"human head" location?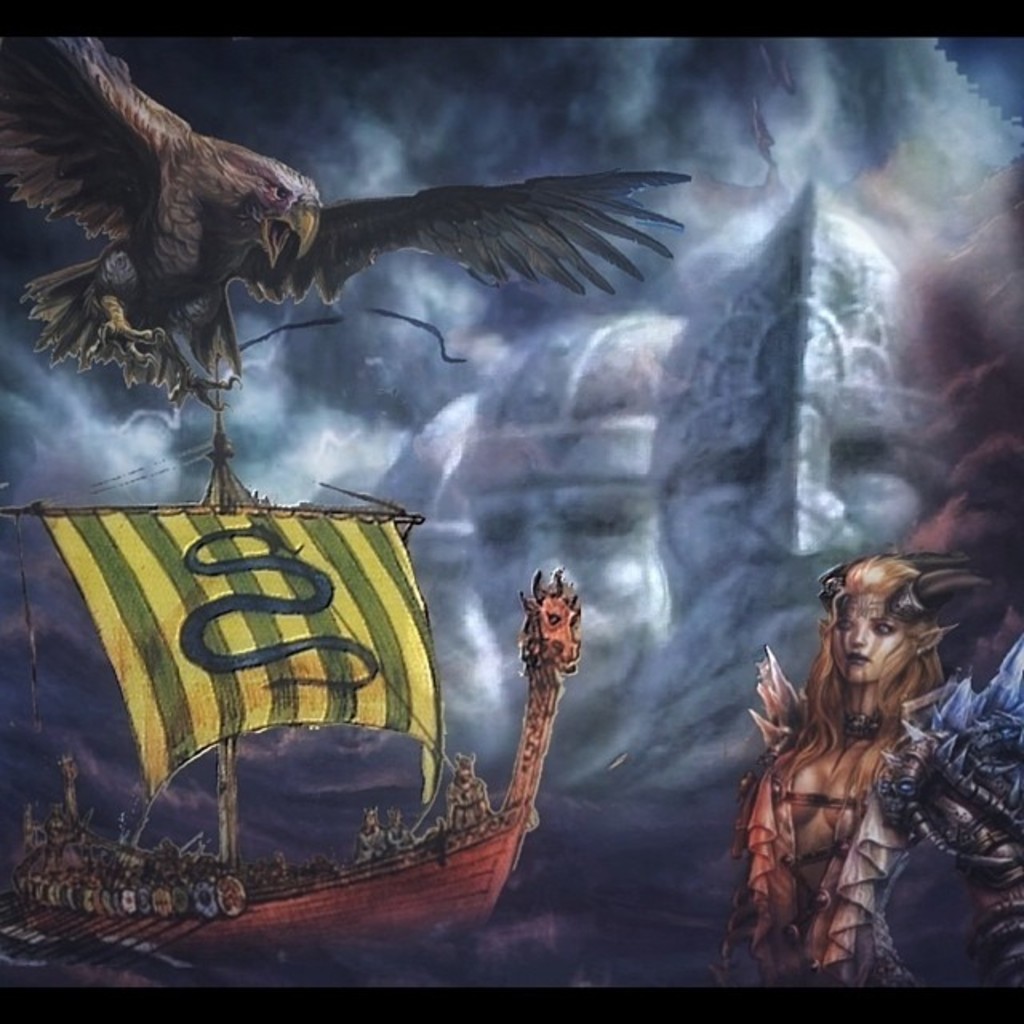
(x1=826, y1=550, x2=939, y2=690)
